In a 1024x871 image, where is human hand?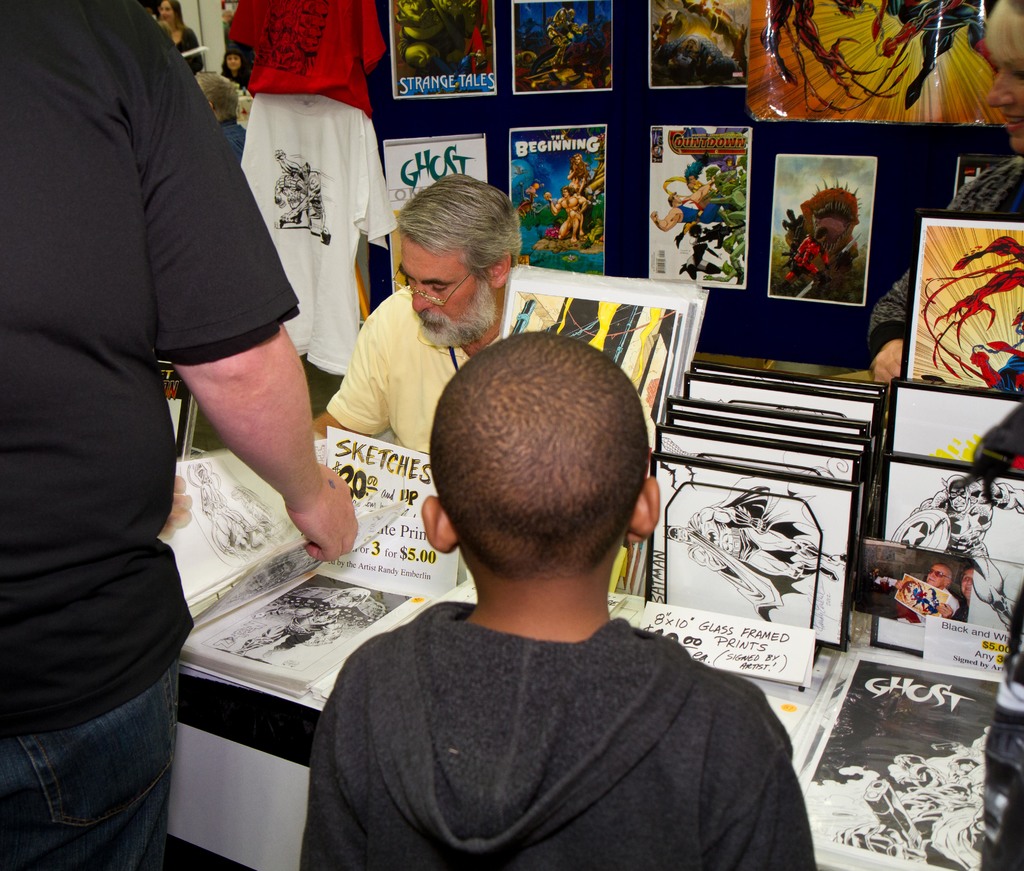
left=541, top=193, right=554, bottom=202.
